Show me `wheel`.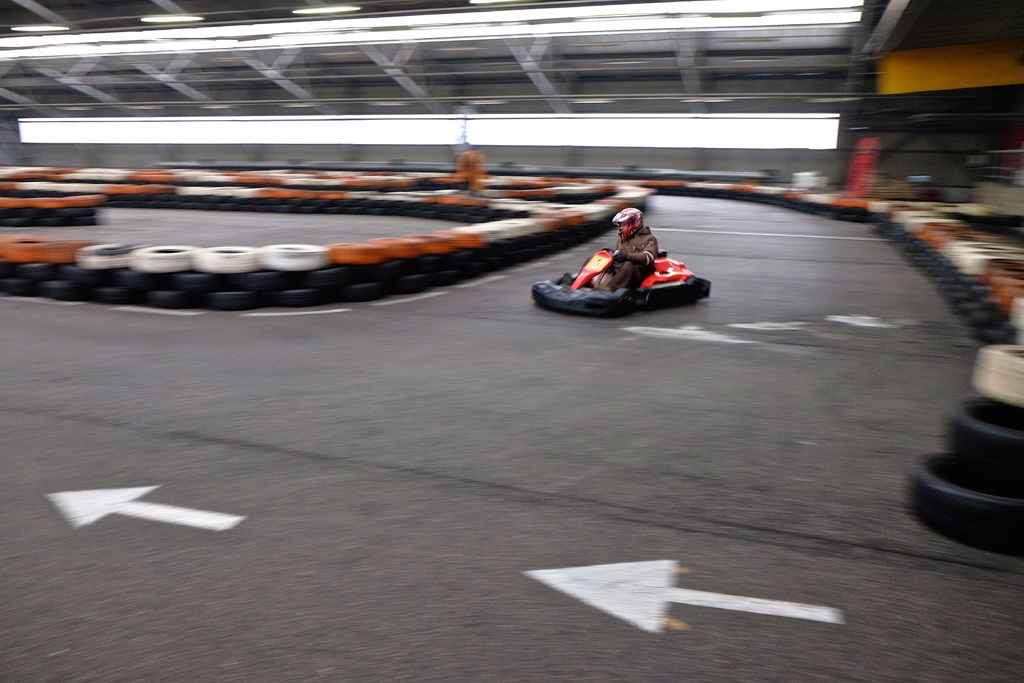
`wheel` is here: bbox=(689, 274, 701, 308).
